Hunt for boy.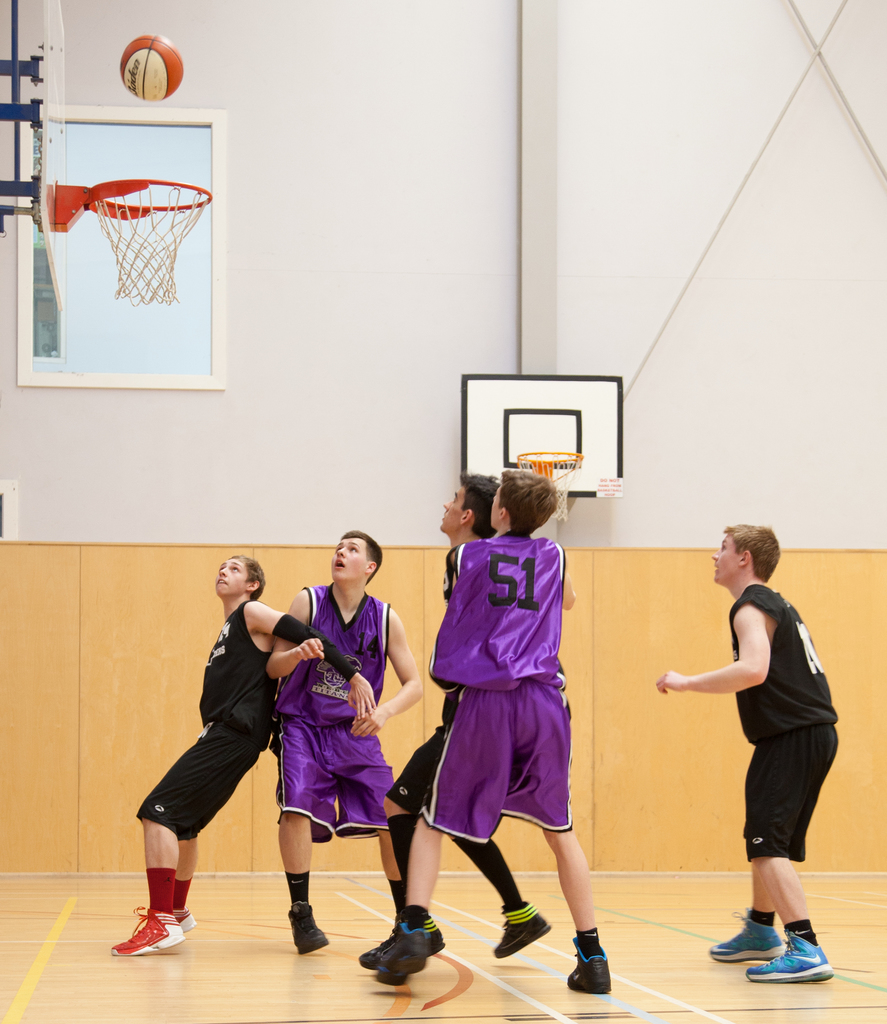
Hunted down at pyautogui.locateOnScreen(360, 473, 553, 966).
